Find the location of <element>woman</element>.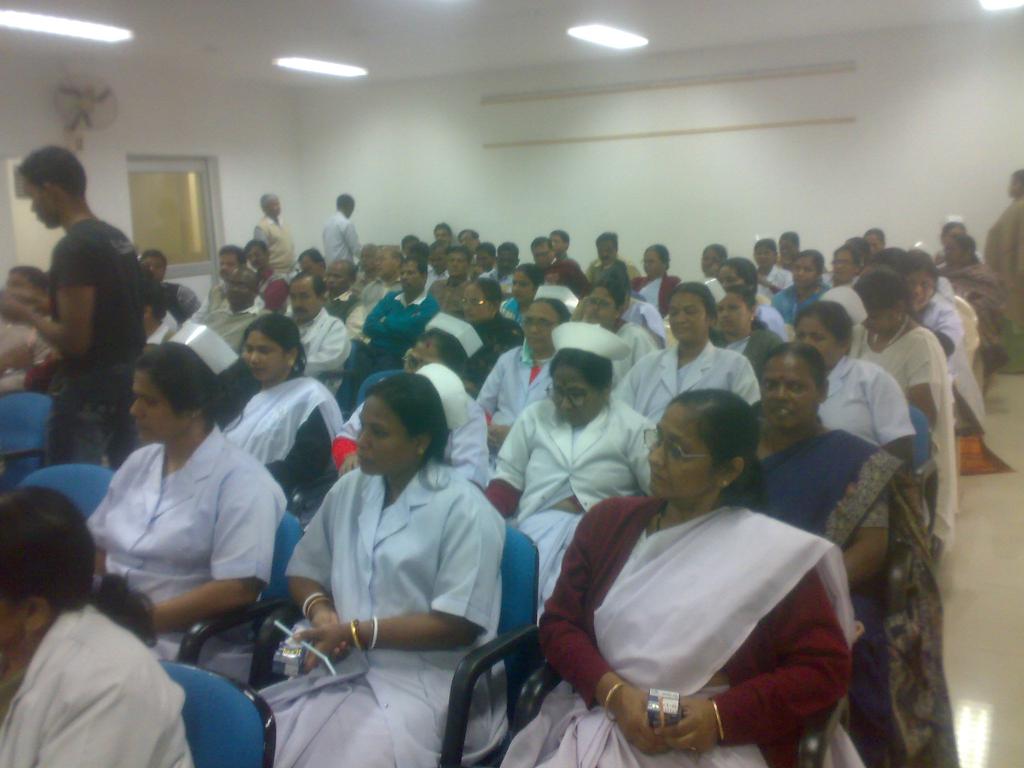
Location: rect(276, 356, 516, 749).
